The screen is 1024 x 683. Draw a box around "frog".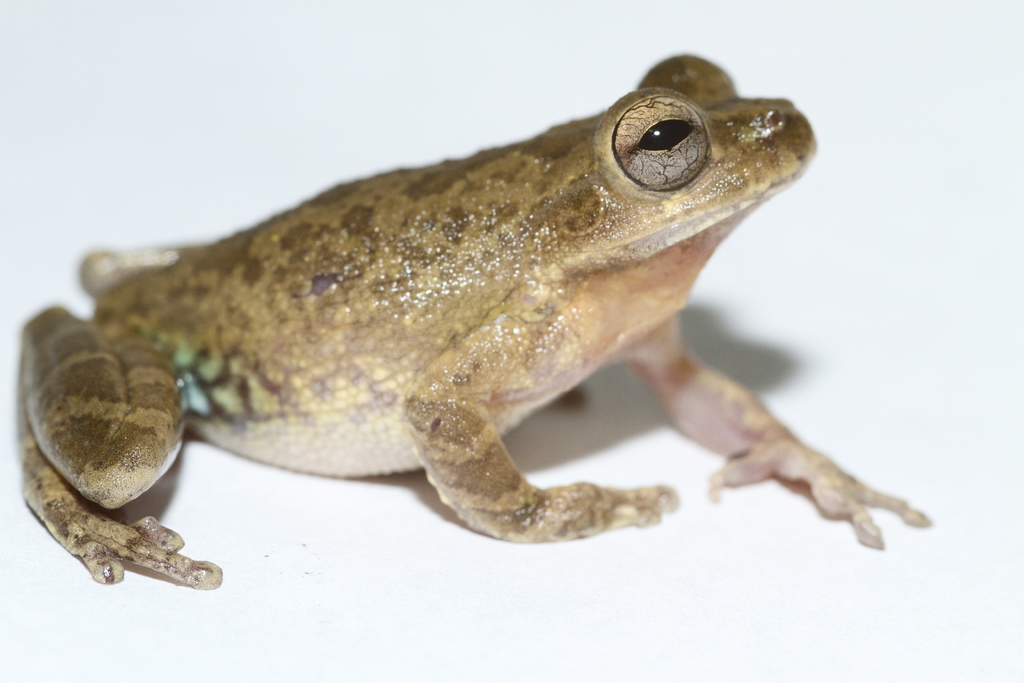
Rect(17, 51, 934, 584).
